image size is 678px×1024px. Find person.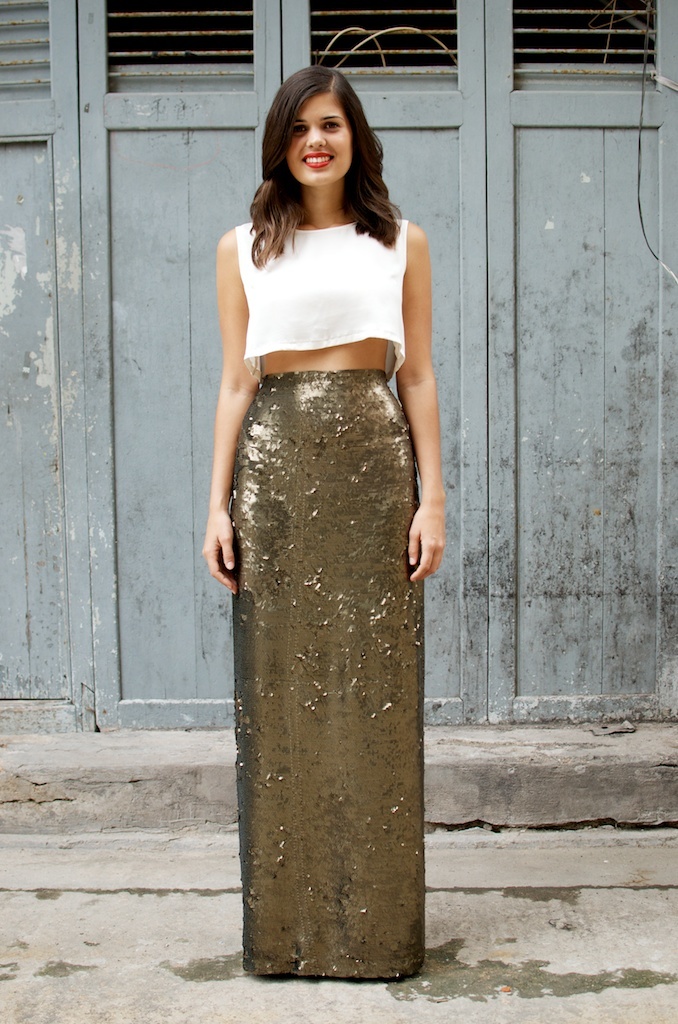
[x1=195, y1=39, x2=462, y2=991].
